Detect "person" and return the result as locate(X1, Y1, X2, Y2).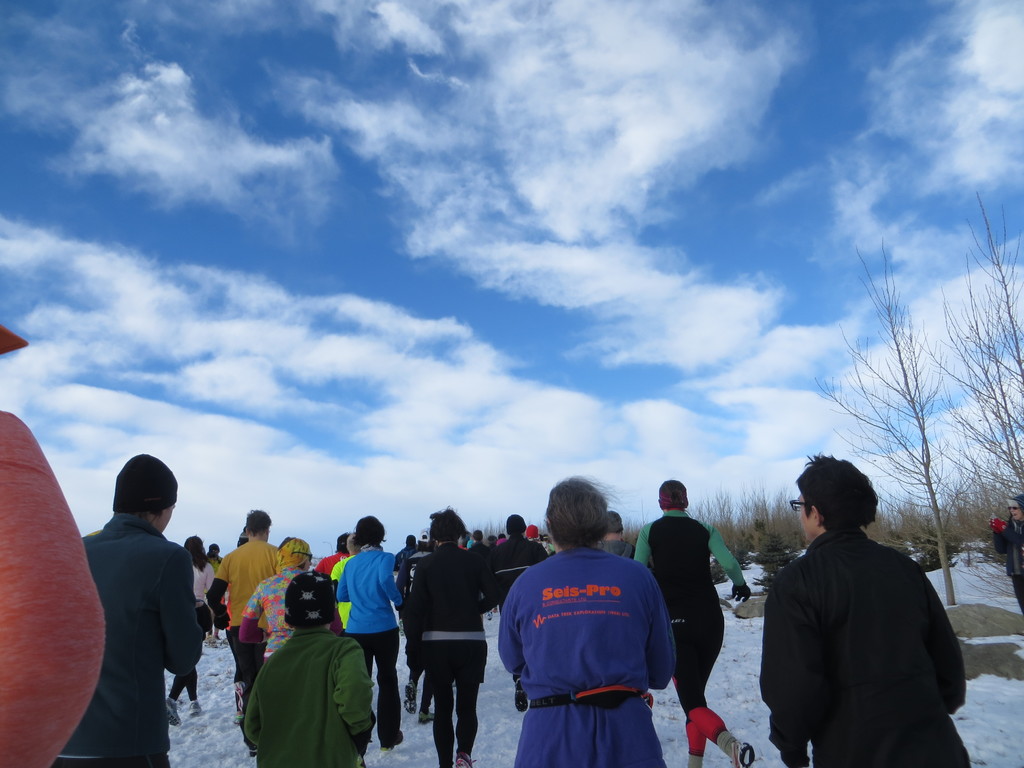
locate(49, 456, 202, 767).
